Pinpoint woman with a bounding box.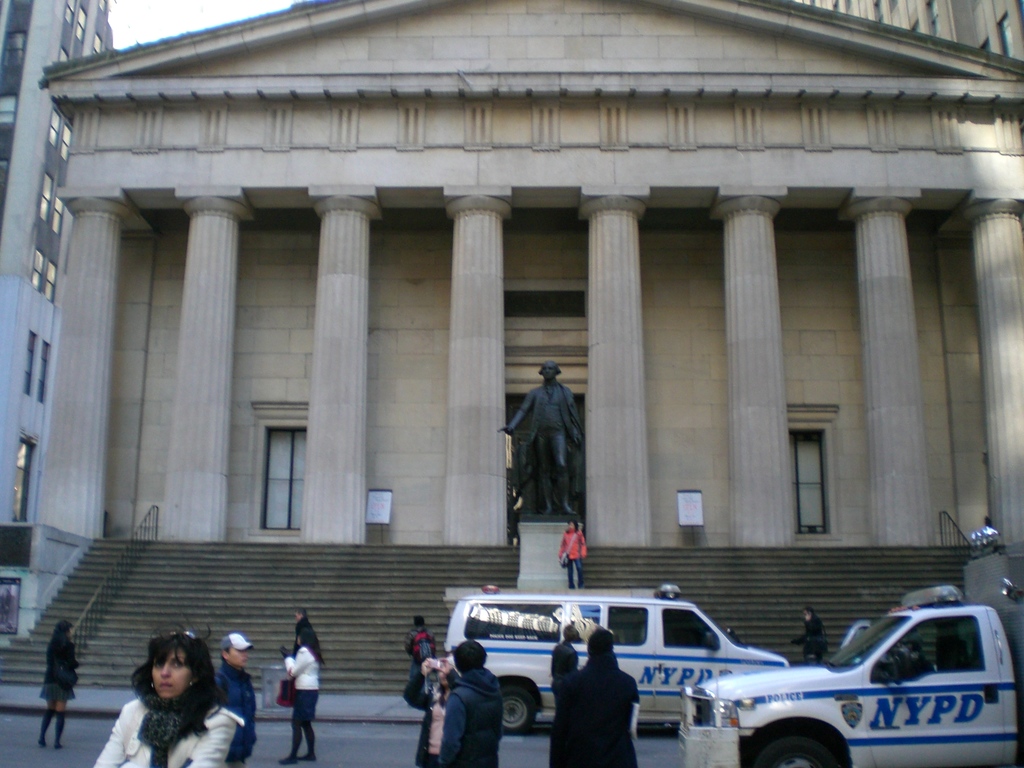
(left=408, top=653, right=462, bottom=766).
